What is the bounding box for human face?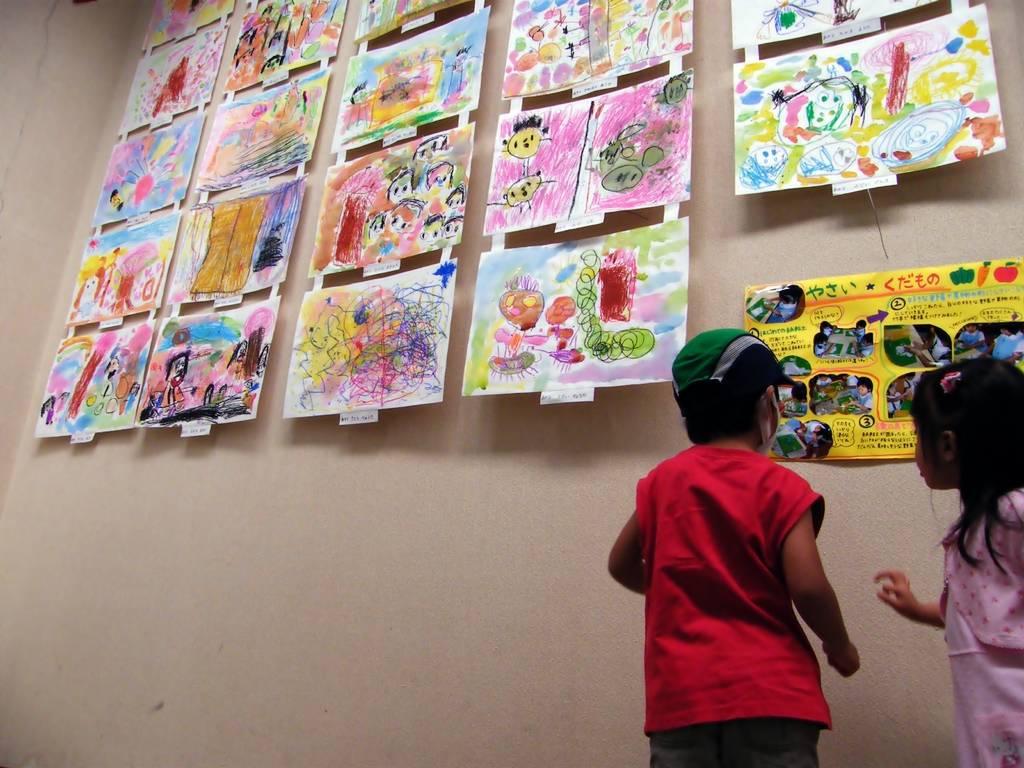
pyautogui.locateOnScreen(227, 339, 250, 376).
